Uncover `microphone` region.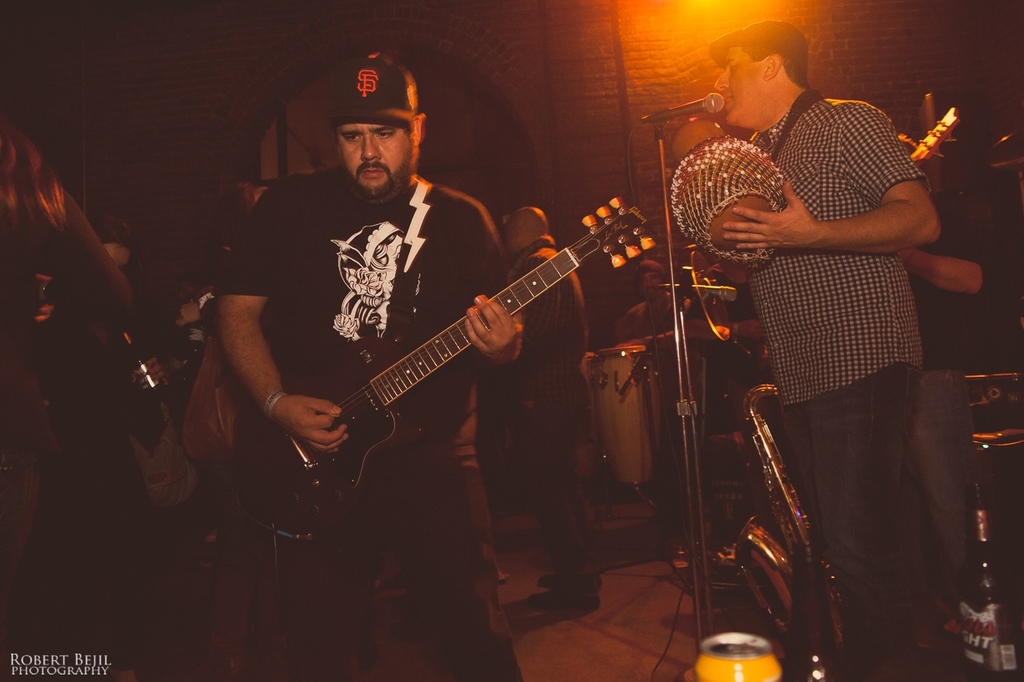
Uncovered: x1=667, y1=91, x2=723, y2=118.
